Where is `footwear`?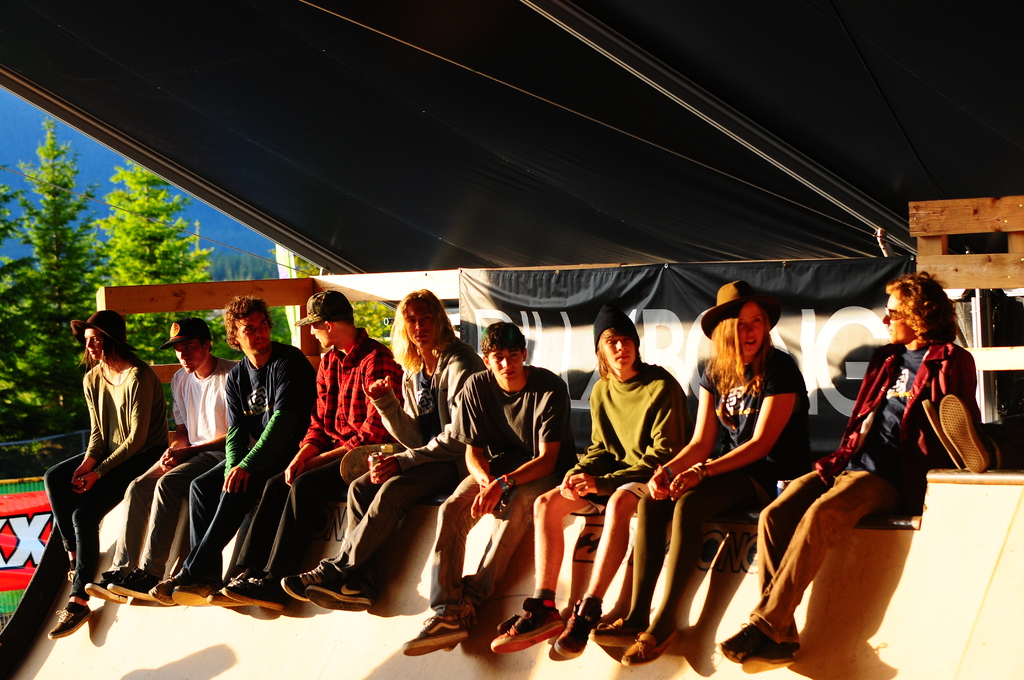
(588, 615, 631, 640).
